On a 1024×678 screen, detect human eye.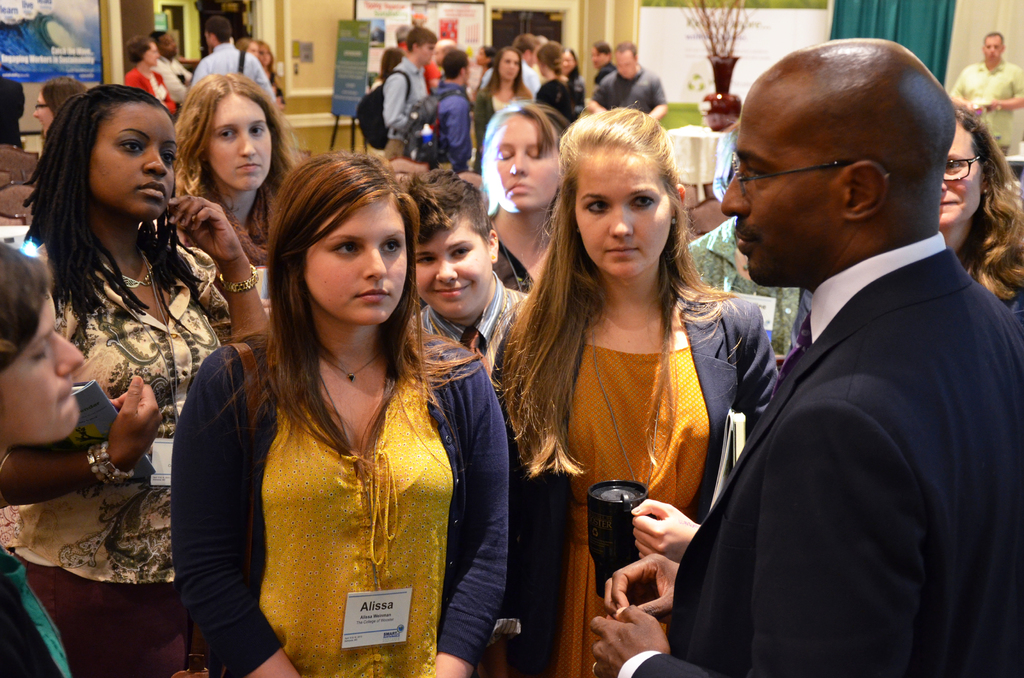
117,134,145,154.
